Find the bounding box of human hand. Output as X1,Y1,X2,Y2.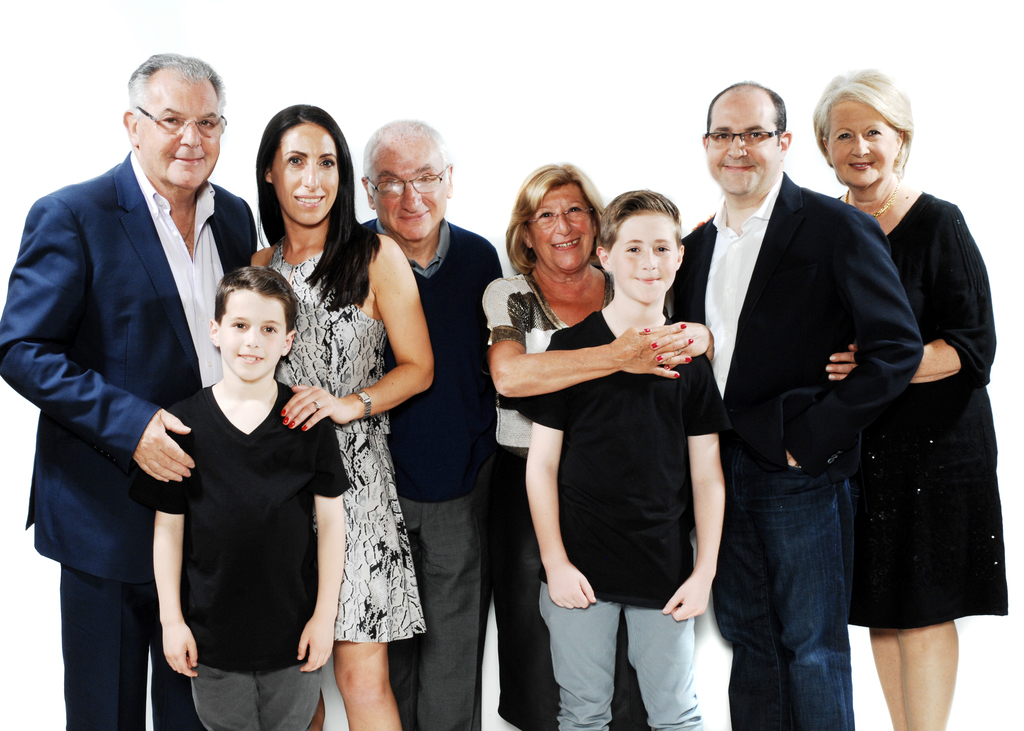
129,407,198,486.
